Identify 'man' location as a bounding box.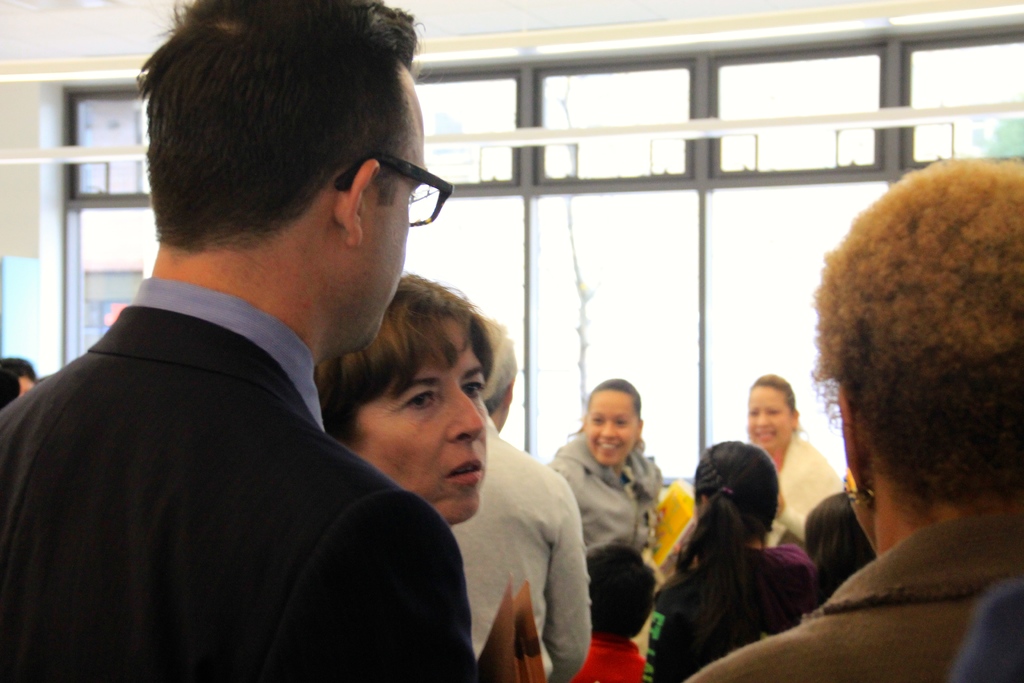
[442, 317, 590, 682].
